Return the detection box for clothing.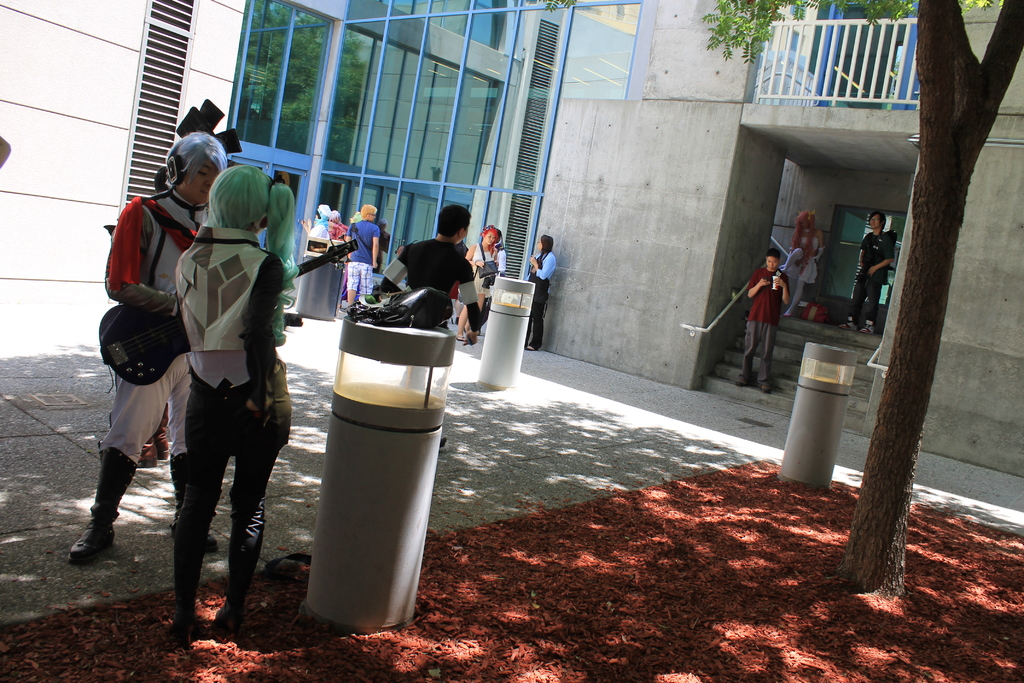
select_region(474, 243, 501, 299).
